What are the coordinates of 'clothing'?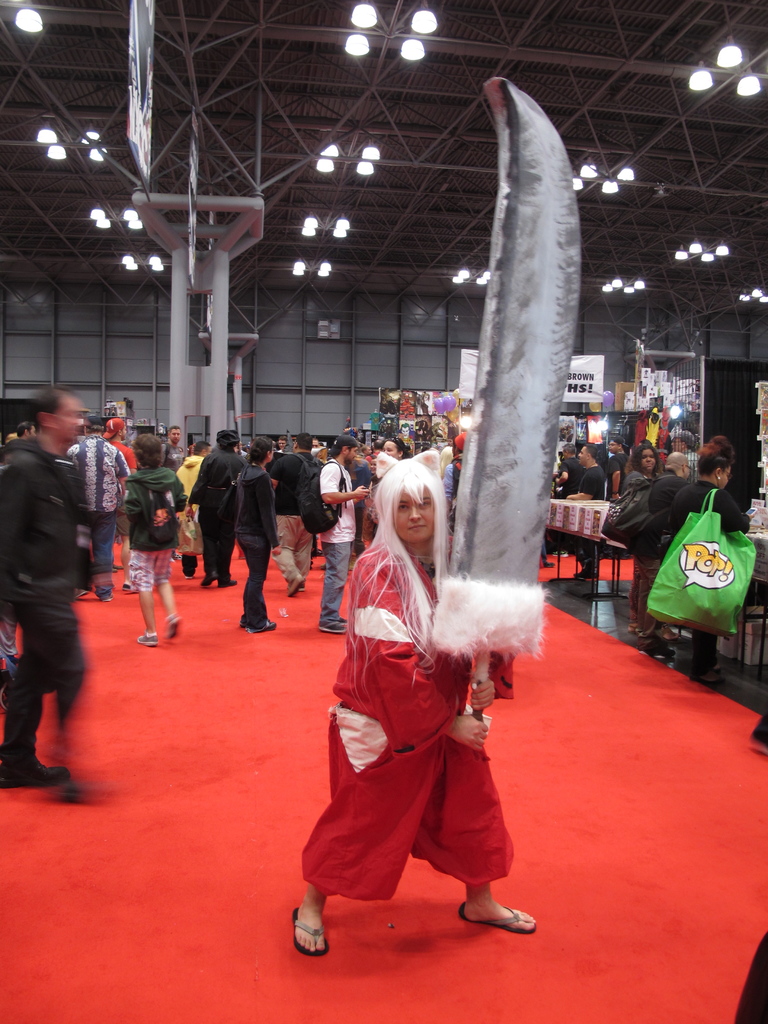
296, 538, 534, 913.
